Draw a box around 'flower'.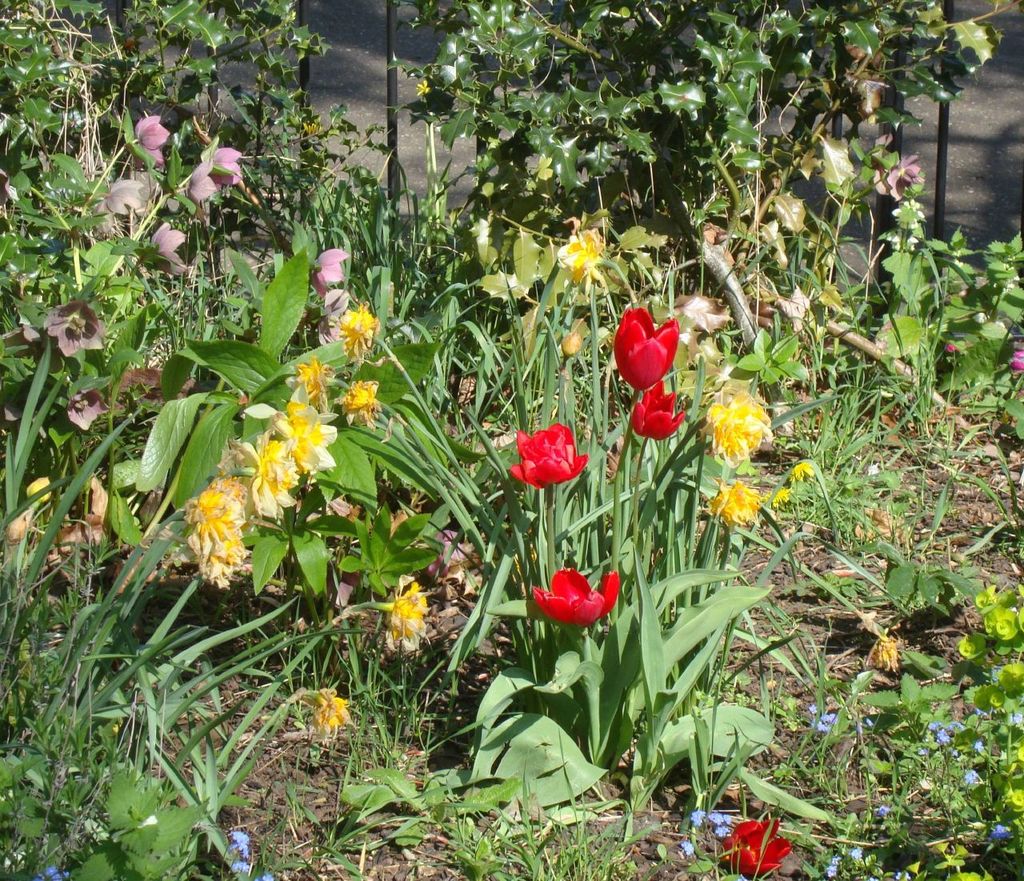
bbox=(90, 170, 148, 242).
